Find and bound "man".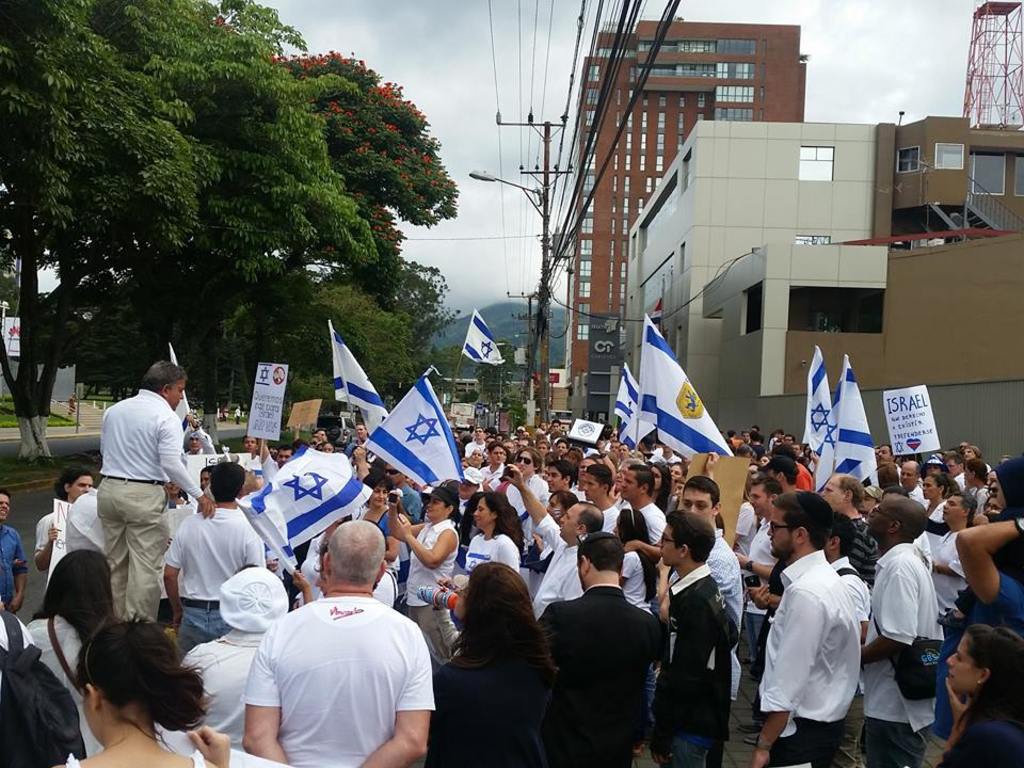
Bound: (874,439,898,471).
